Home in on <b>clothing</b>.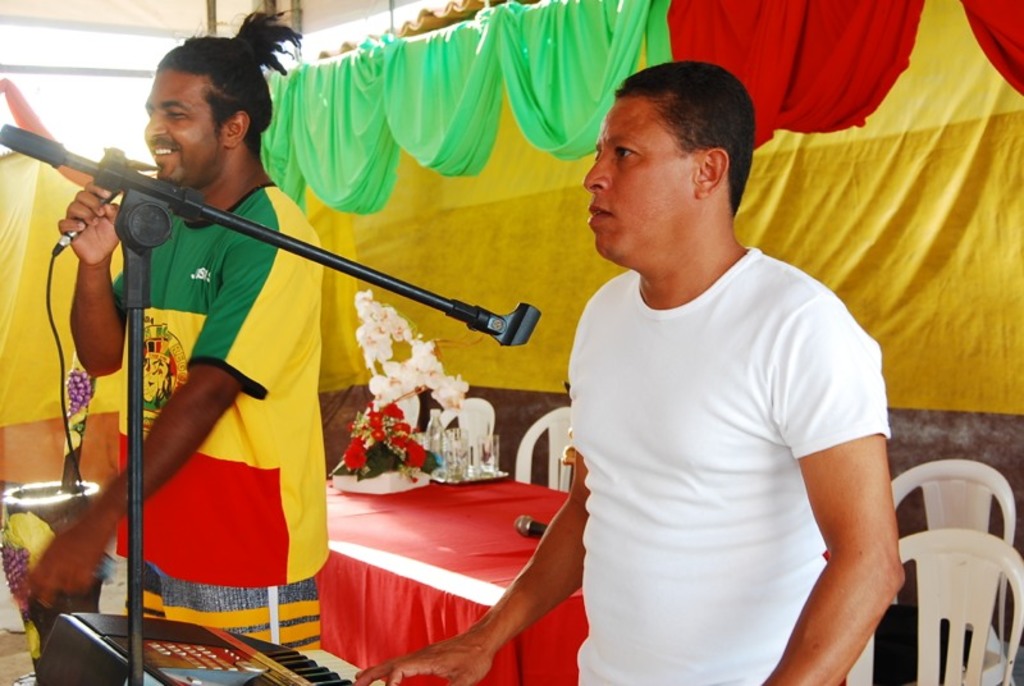
Homed in at x1=559 y1=179 x2=891 y2=664.
